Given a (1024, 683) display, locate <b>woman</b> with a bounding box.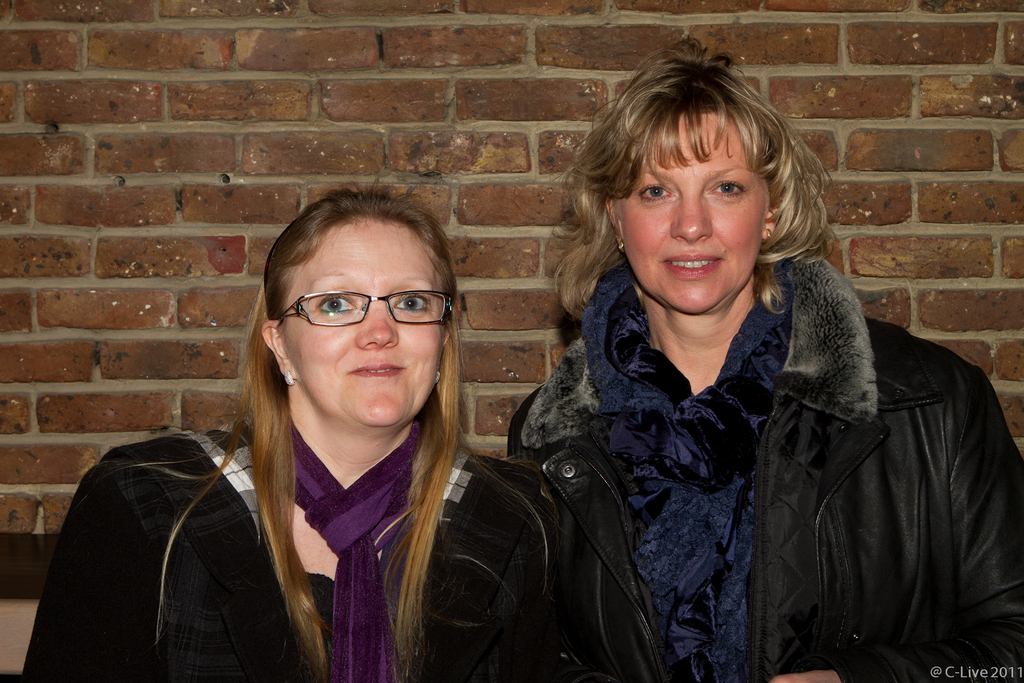
Located: l=508, t=34, r=1023, b=682.
